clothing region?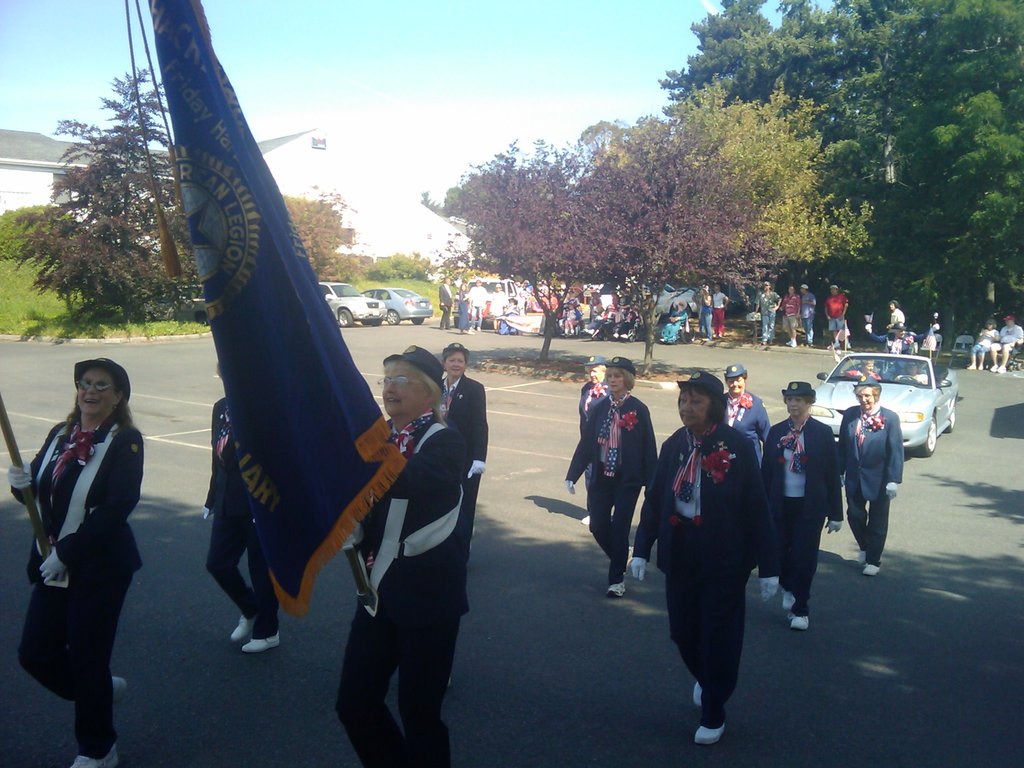
x1=991 y1=319 x2=1023 y2=353
